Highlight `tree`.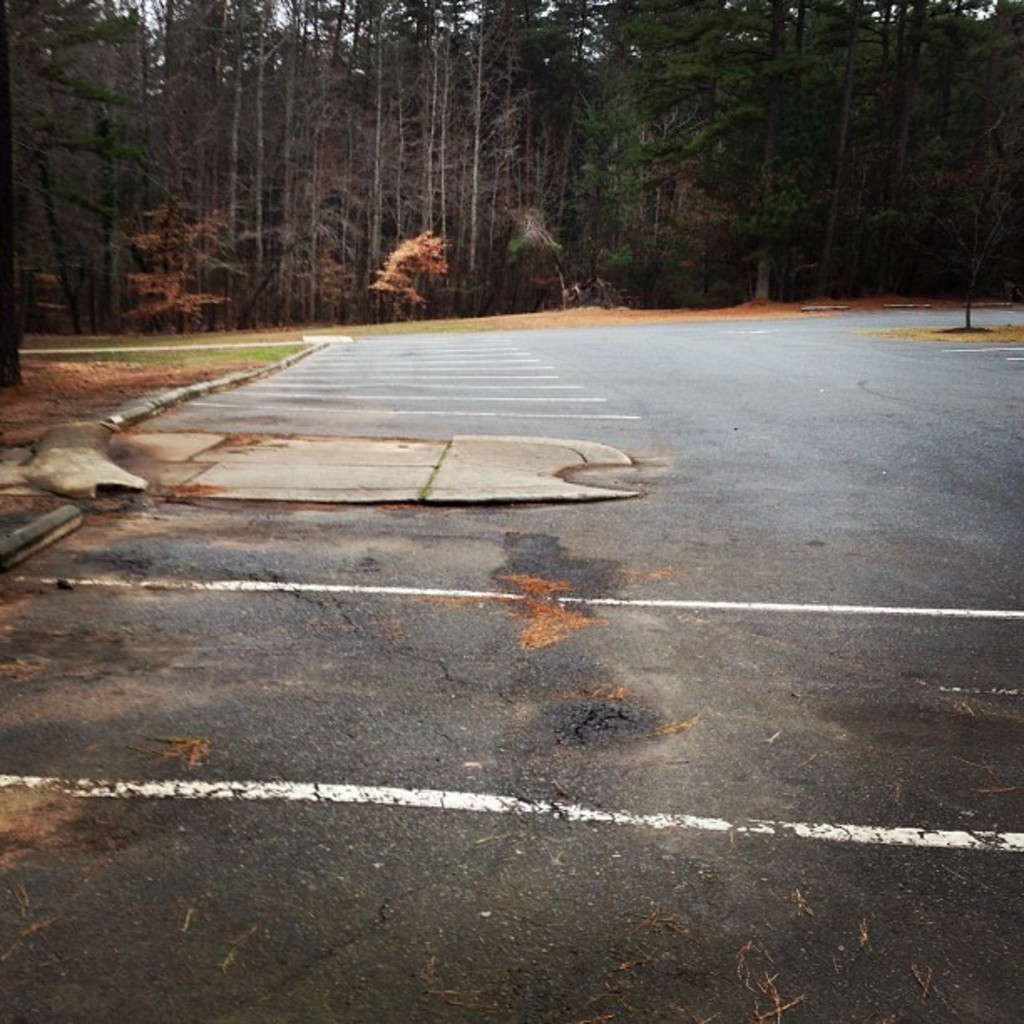
Highlighted region: select_region(646, 0, 736, 315).
